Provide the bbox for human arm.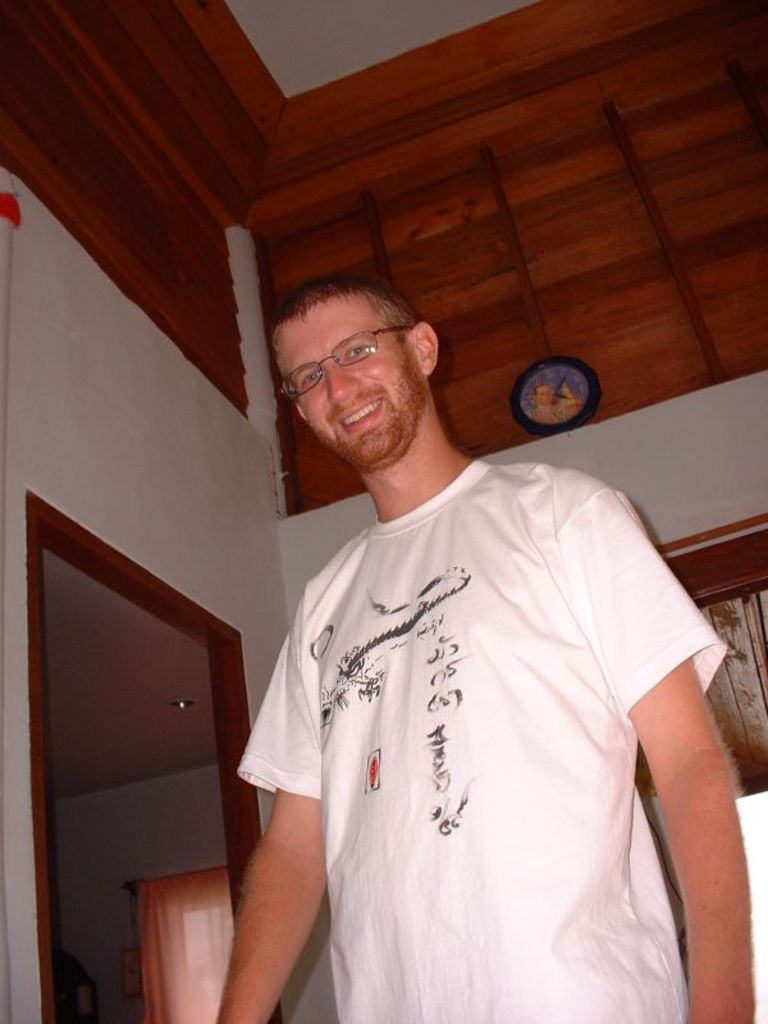
(547,466,754,1021).
